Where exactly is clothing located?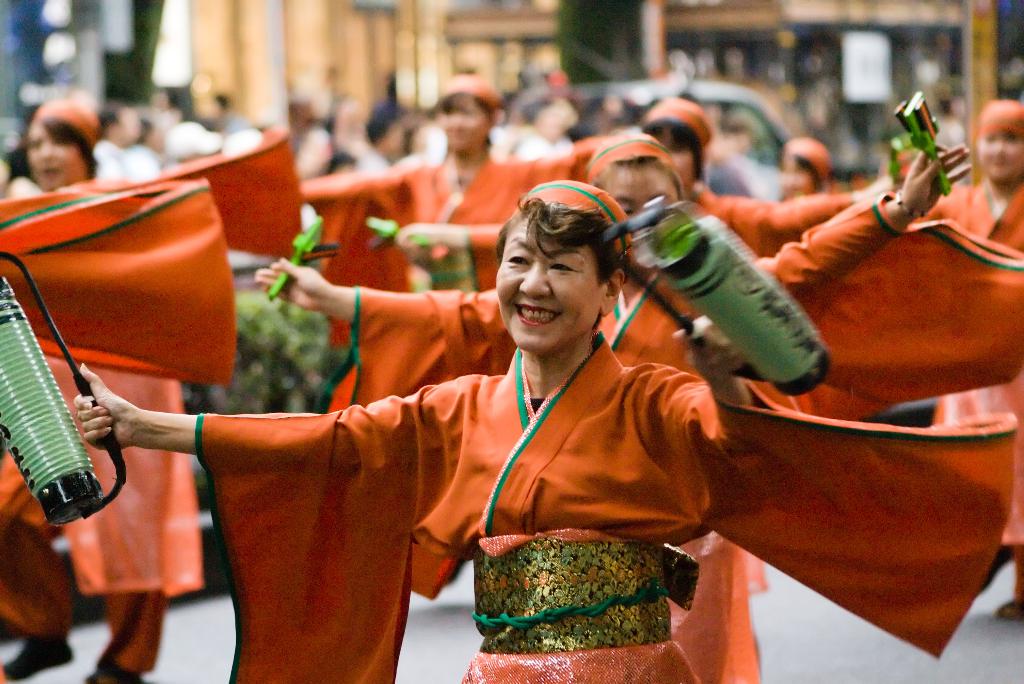
Its bounding box is (x1=193, y1=331, x2=1012, y2=683).
